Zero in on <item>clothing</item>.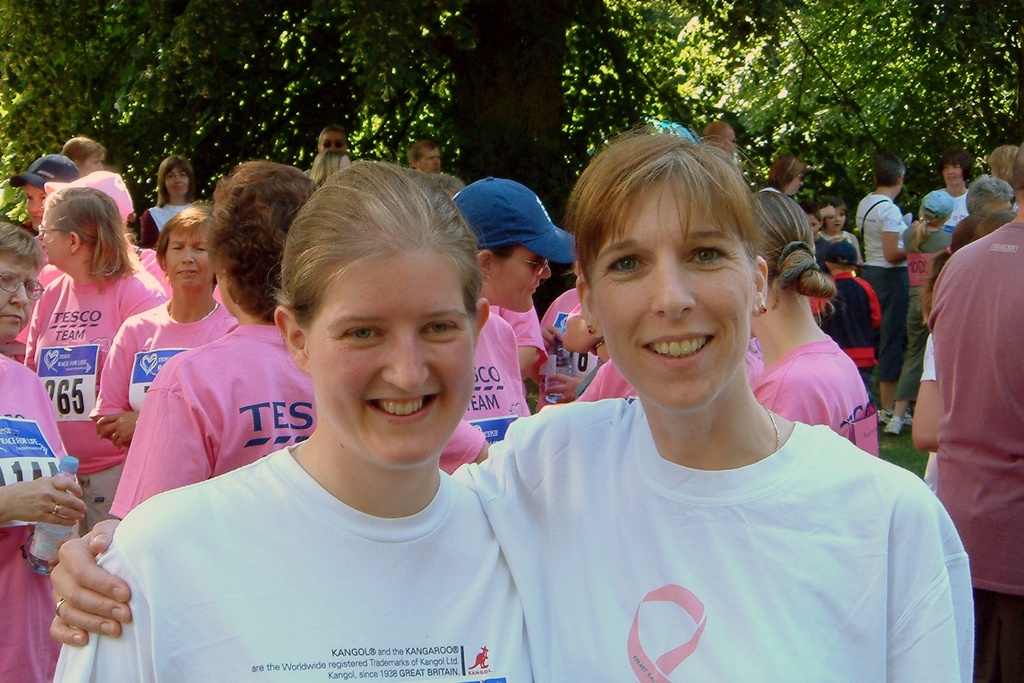
Zeroed in: 807,293,824,325.
